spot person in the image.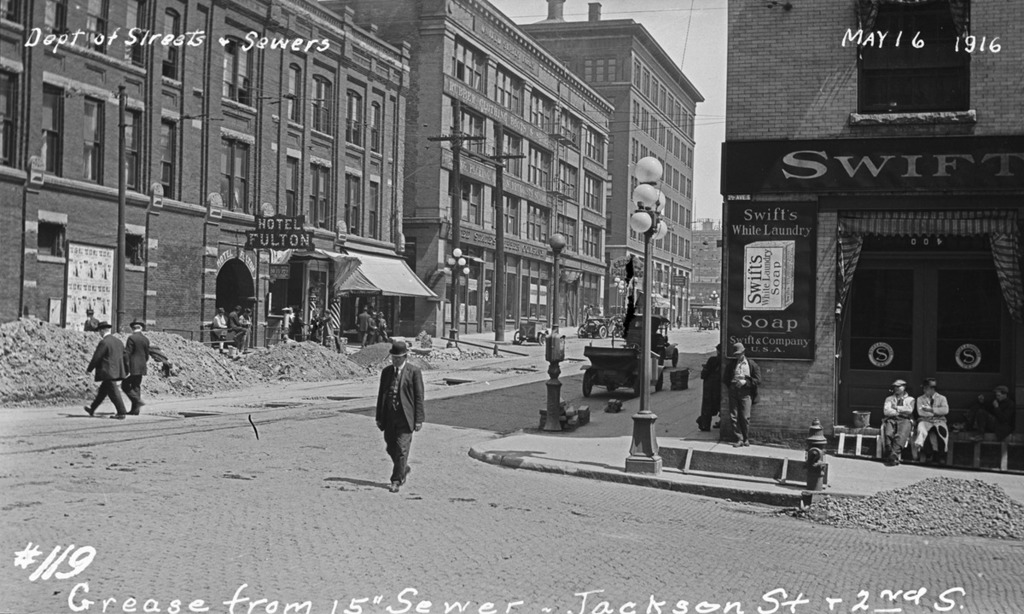
person found at detection(373, 337, 433, 494).
